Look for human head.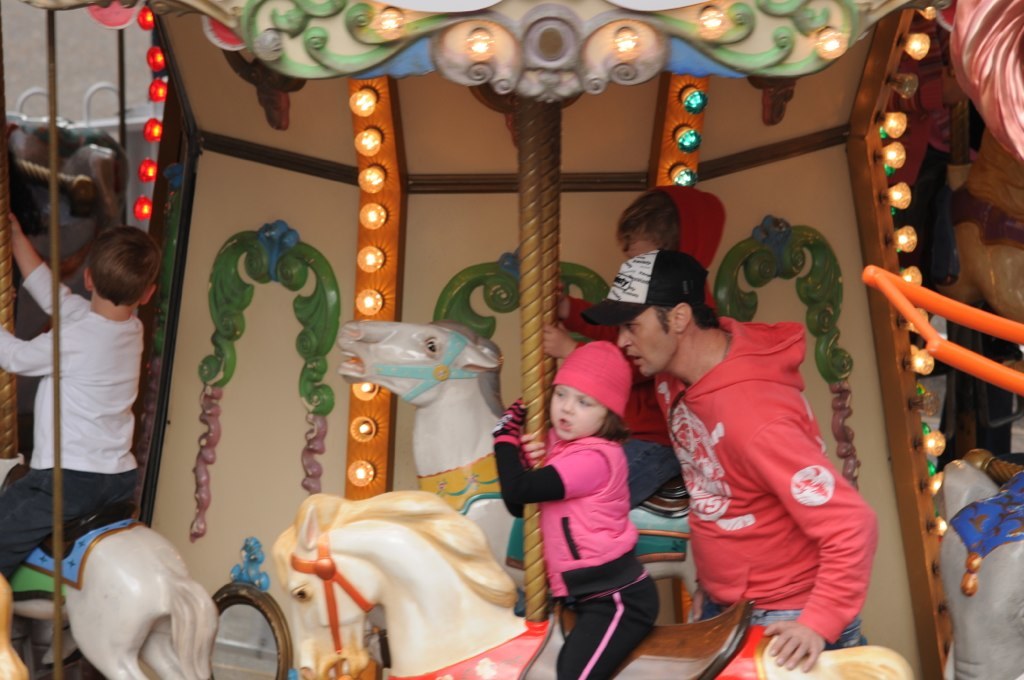
Found: rect(616, 252, 702, 377).
